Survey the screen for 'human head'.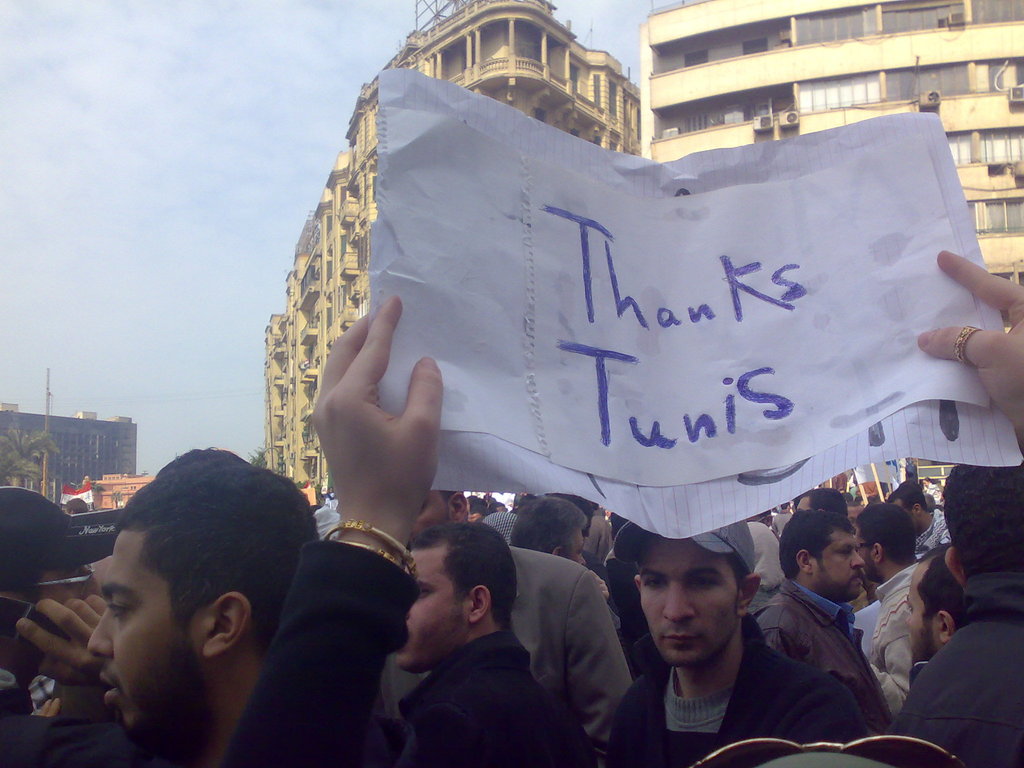
Survey found: left=944, top=465, right=1023, bottom=589.
